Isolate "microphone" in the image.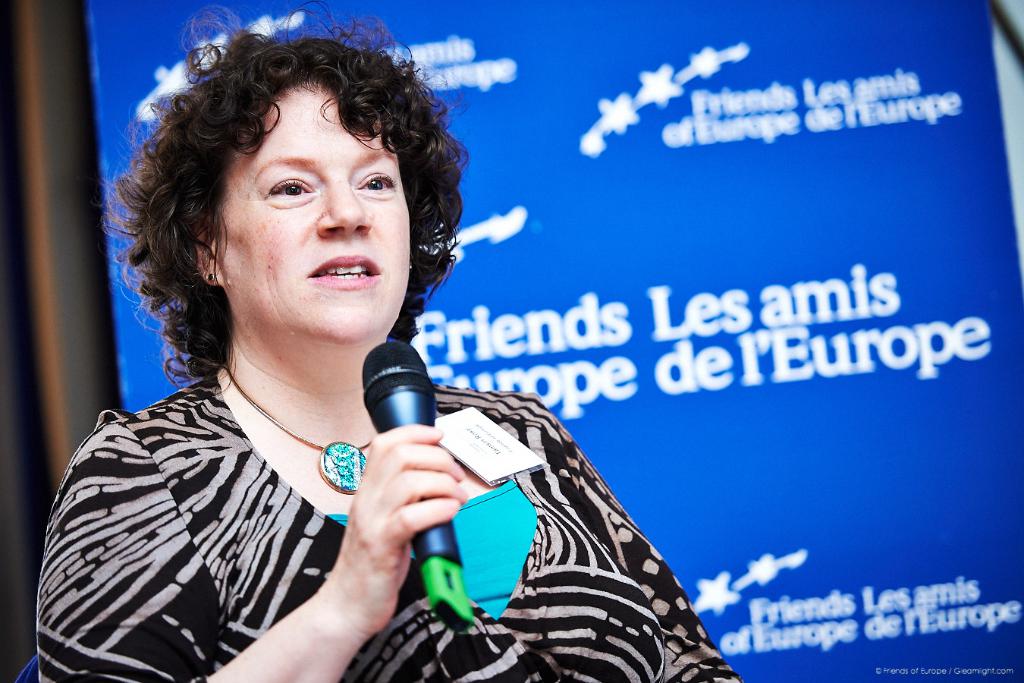
Isolated region: crop(347, 349, 429, 449).
